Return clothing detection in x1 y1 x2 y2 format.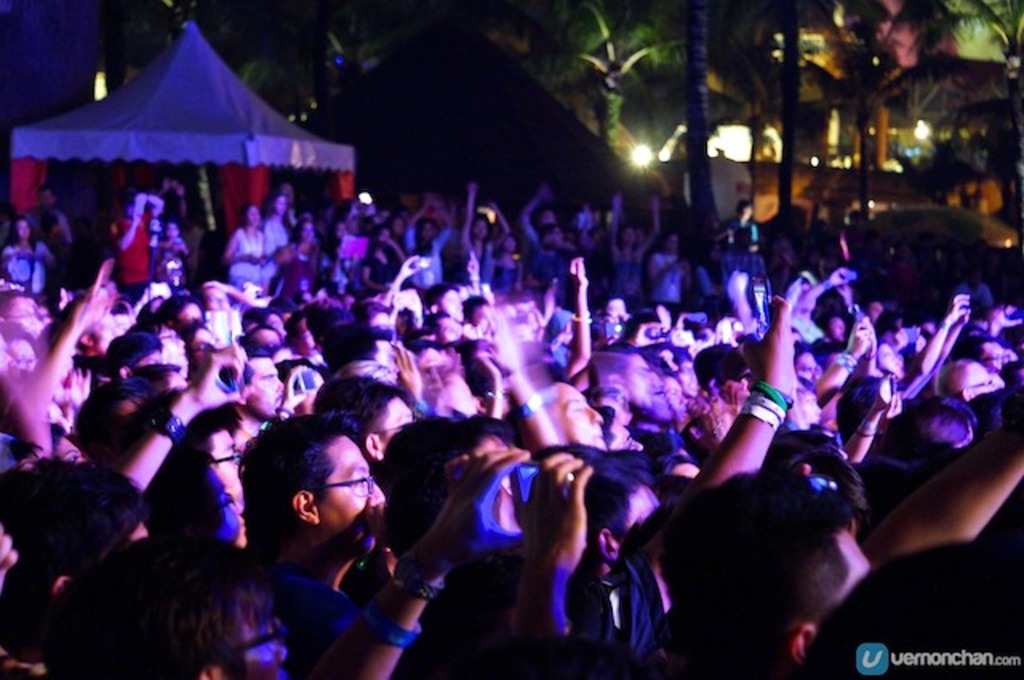
405 226 454 290.
